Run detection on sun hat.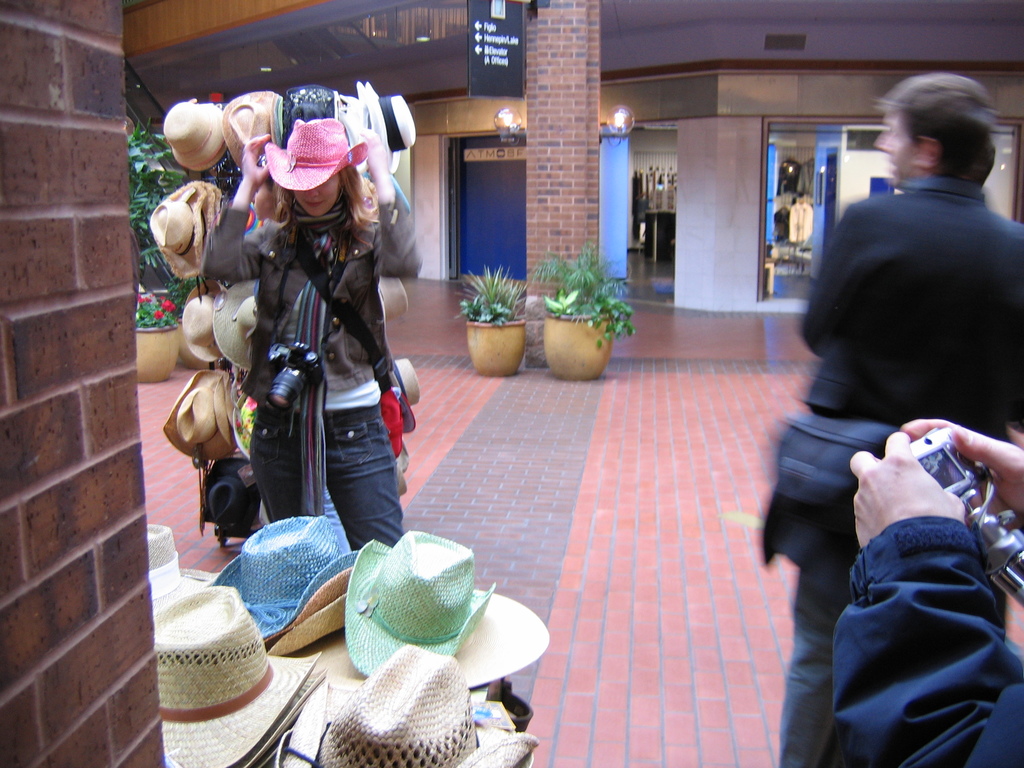
Result: [x1=202, y1=515, x2=364, y2=660].
